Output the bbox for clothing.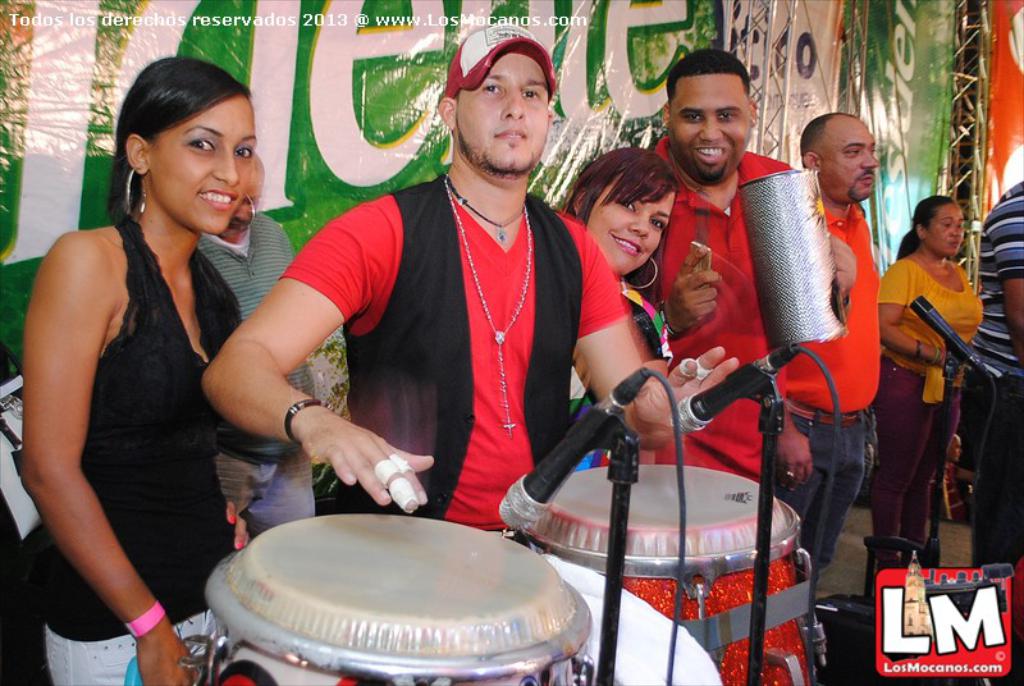
detection(186, 225, 308, 523).
